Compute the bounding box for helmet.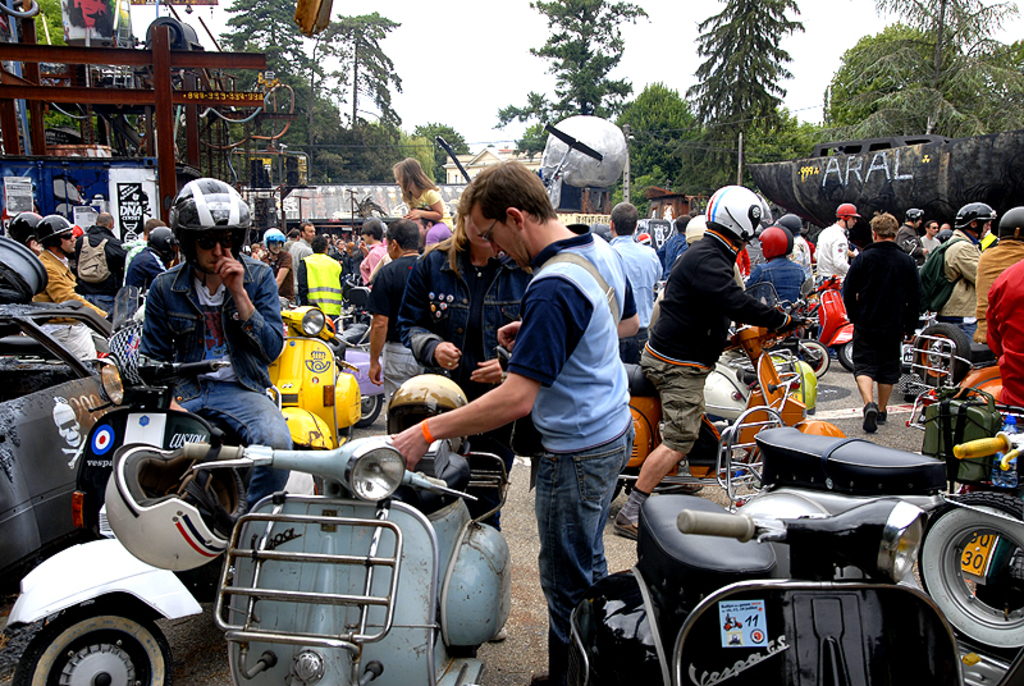
region(796, 338, 828, 384).
